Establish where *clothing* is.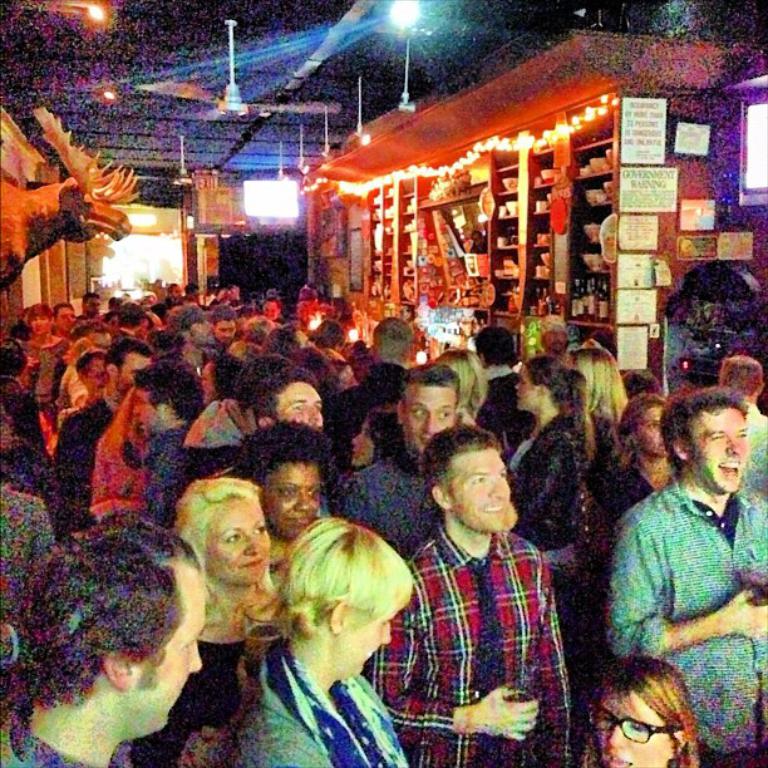
Established at x1=482, y1=364, x2=532, y2=452.
